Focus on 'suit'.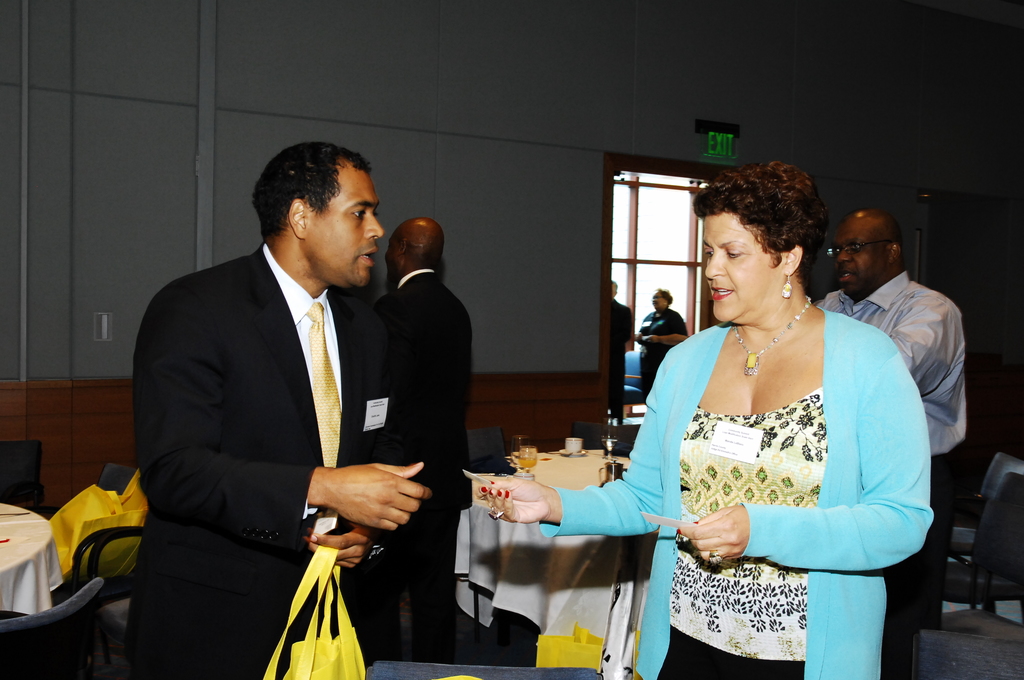
Focused at pyautogui.locateOnScreen(371, 271, 476, 663).
